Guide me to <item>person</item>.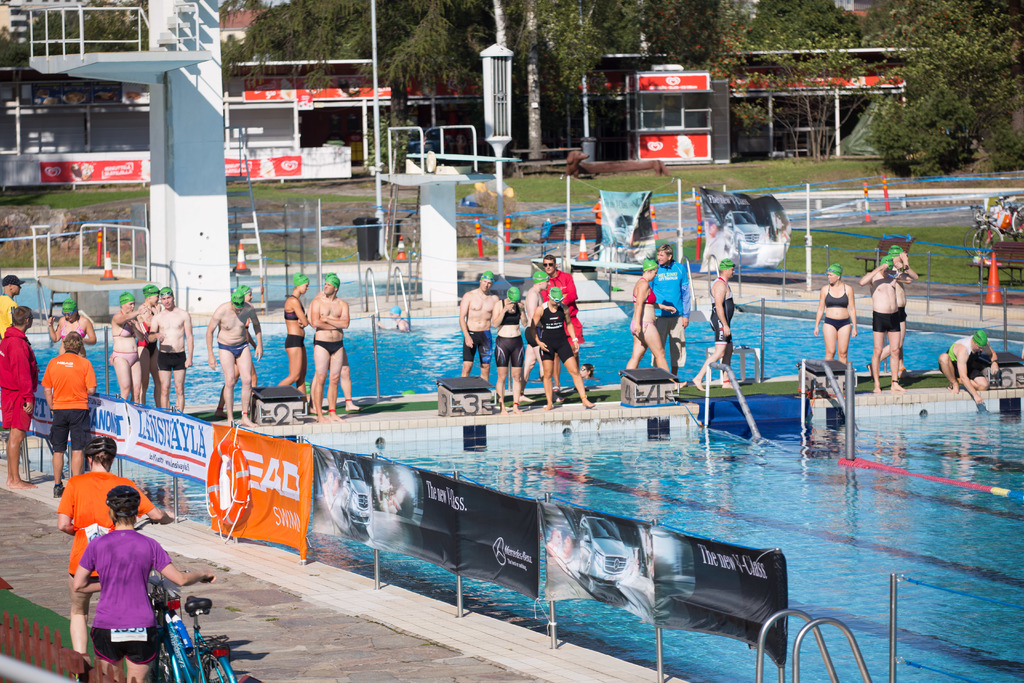
Guidance: <region>306, 272, 365, 417</region>.
